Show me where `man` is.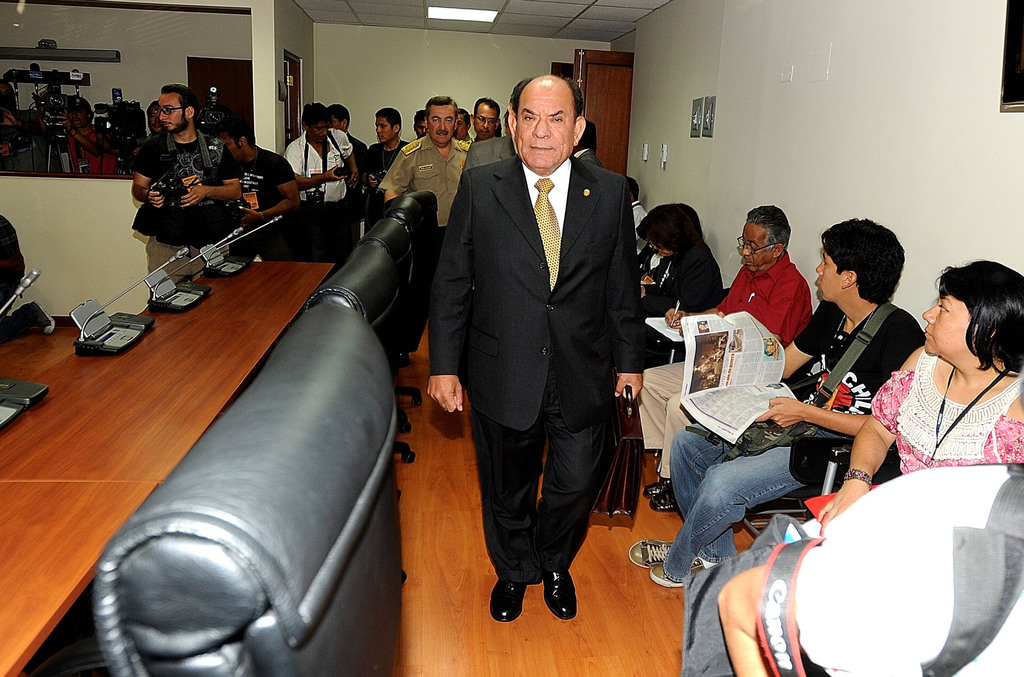
`man` is at [x1=422, y1=68, x2=668, y2=622].
